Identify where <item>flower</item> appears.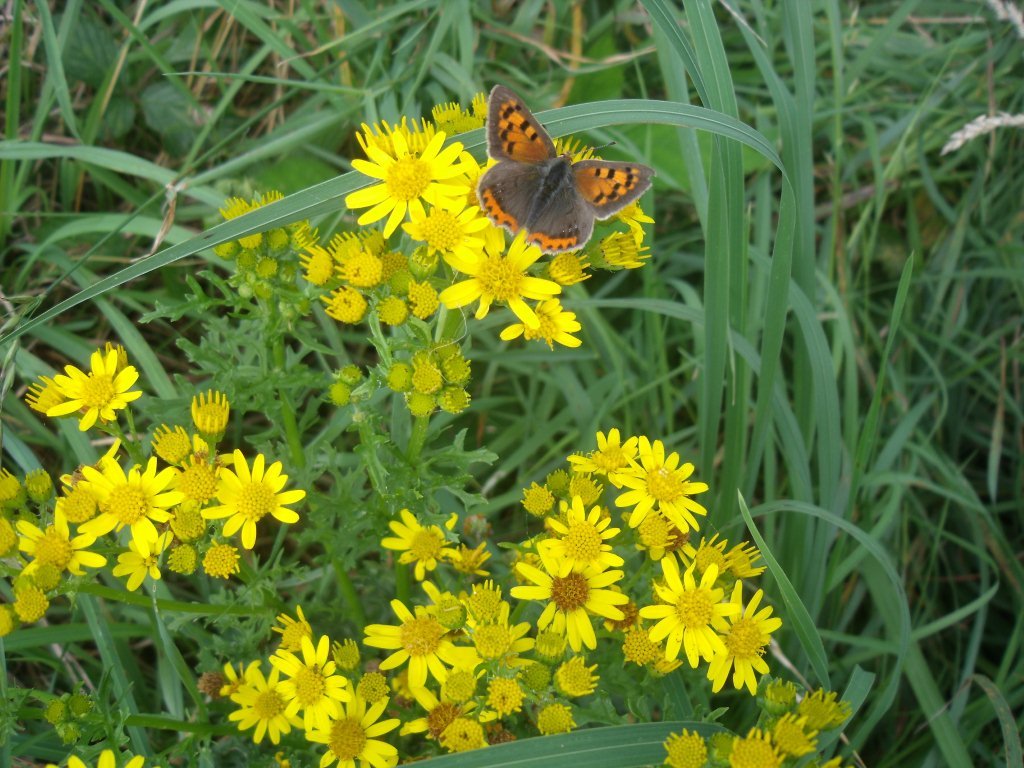
Appears at region(560, 141, 649, 237).
